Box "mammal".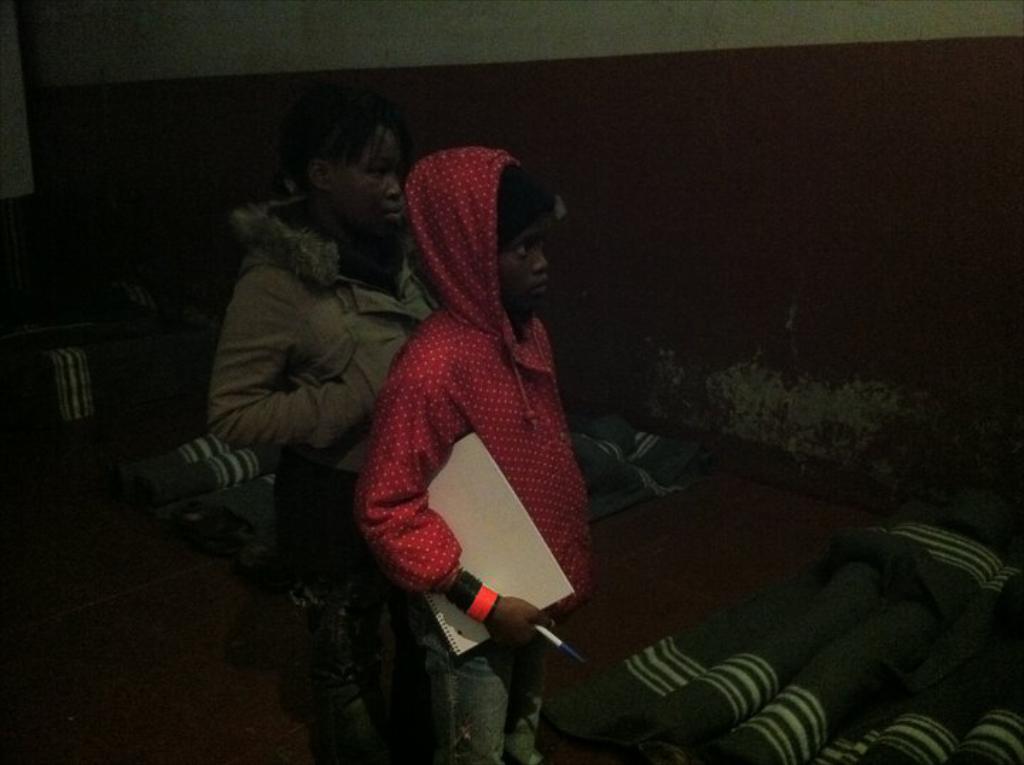
(x1=202, y1=125, x2=445, y2=764).
